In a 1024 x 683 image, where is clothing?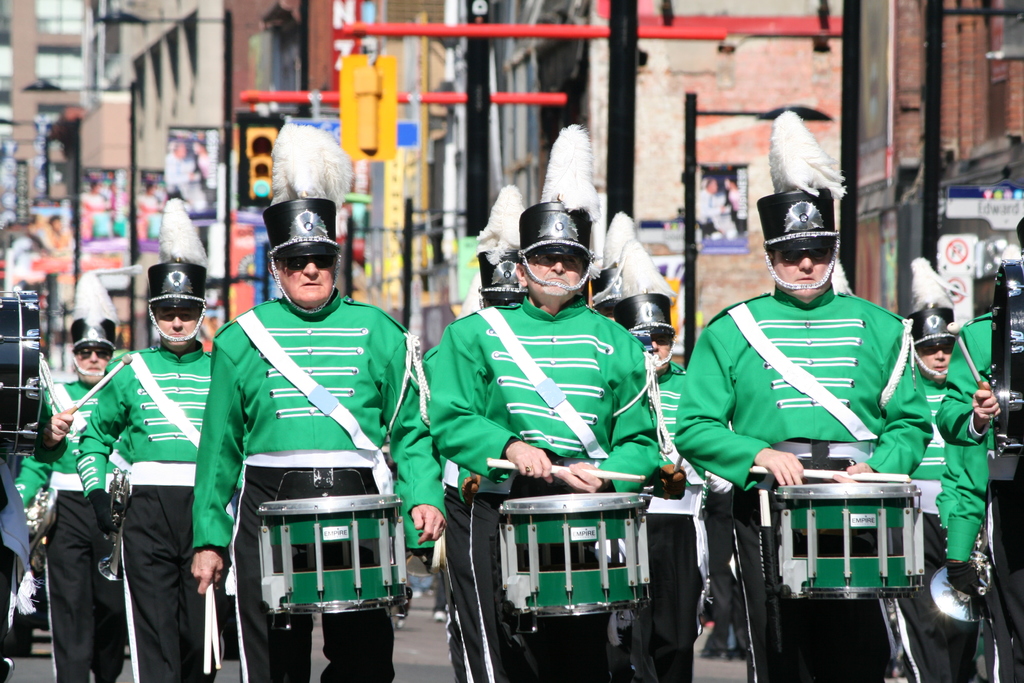
bbox=[935, 436, 1008, 682].
